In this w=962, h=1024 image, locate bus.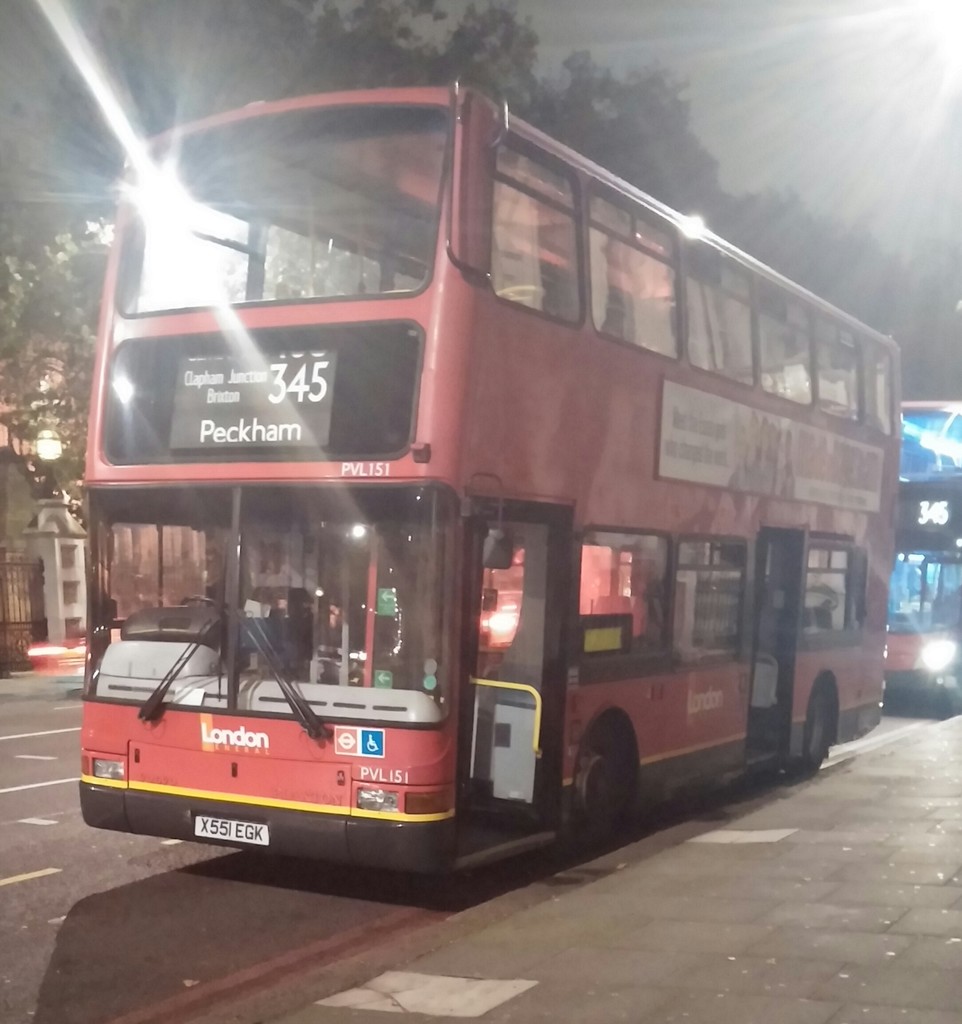
Bounding box: bbox=[73, 74, 904, 877].
